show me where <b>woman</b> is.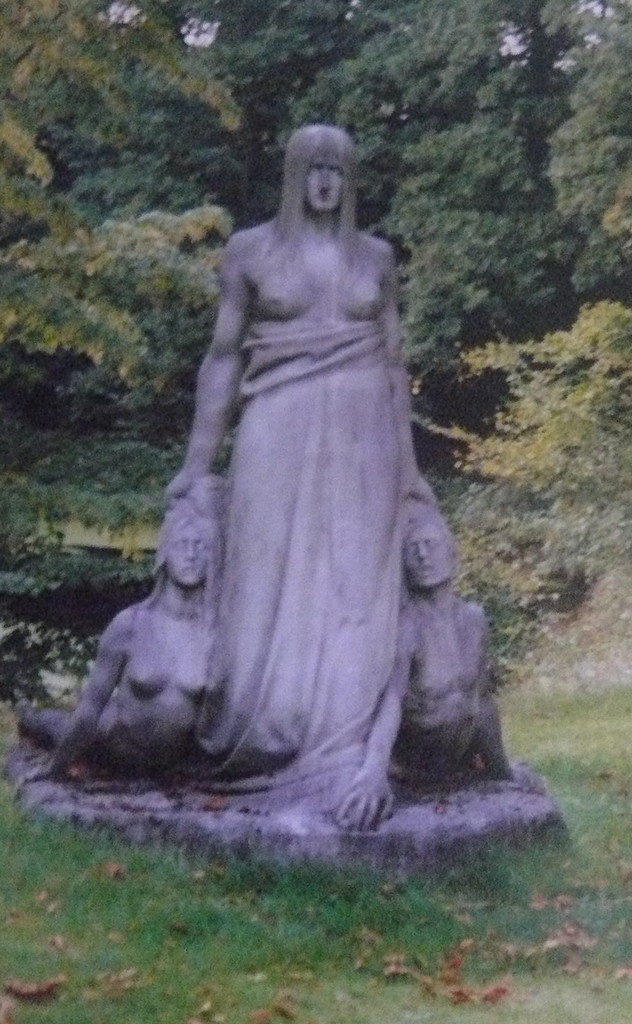
<b>woman</b> is at x1=8, y1=468, x2=222, y2=785.
